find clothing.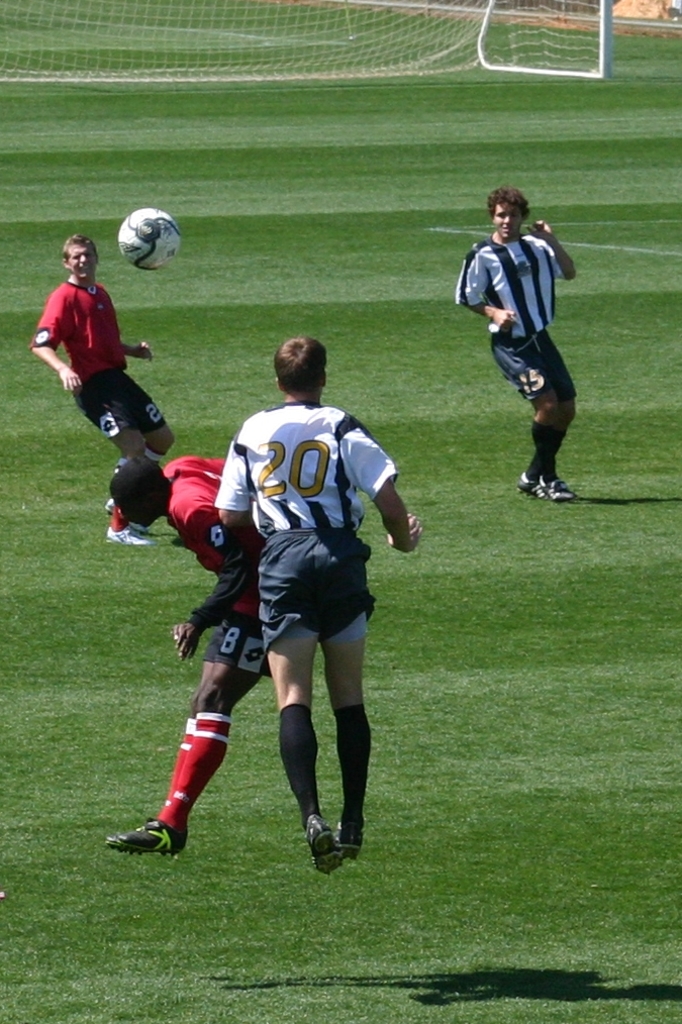
[x1=210, y1=395, x2=424, y2=608].
